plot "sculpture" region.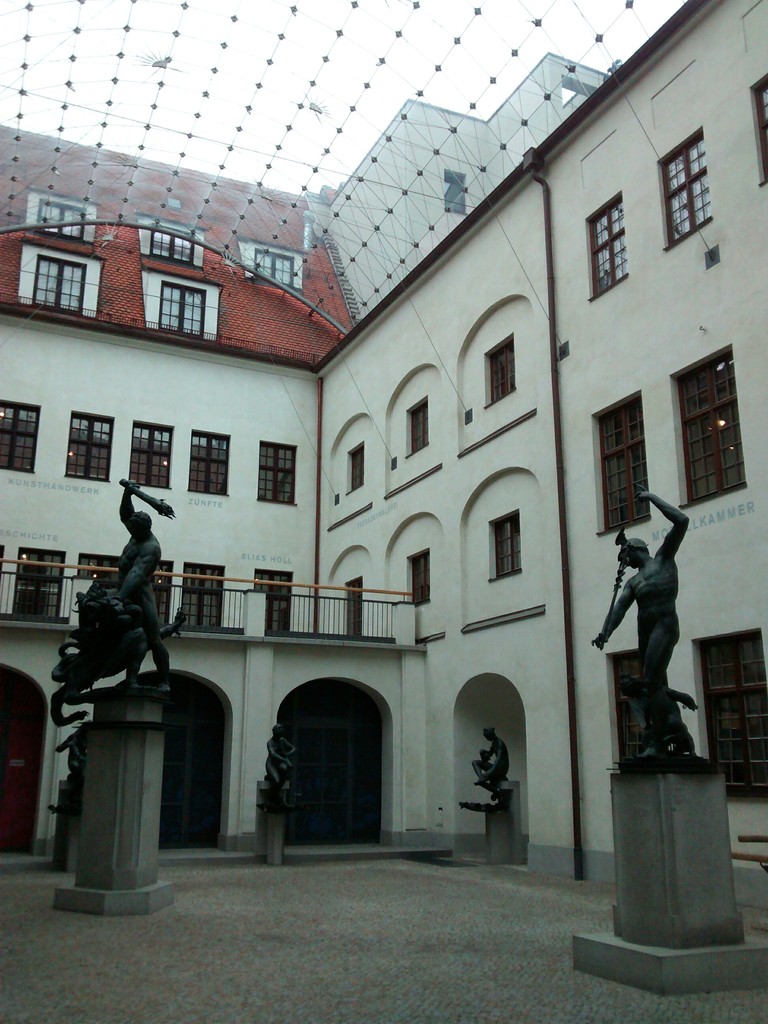
Plotted at 257/724/303/804.
